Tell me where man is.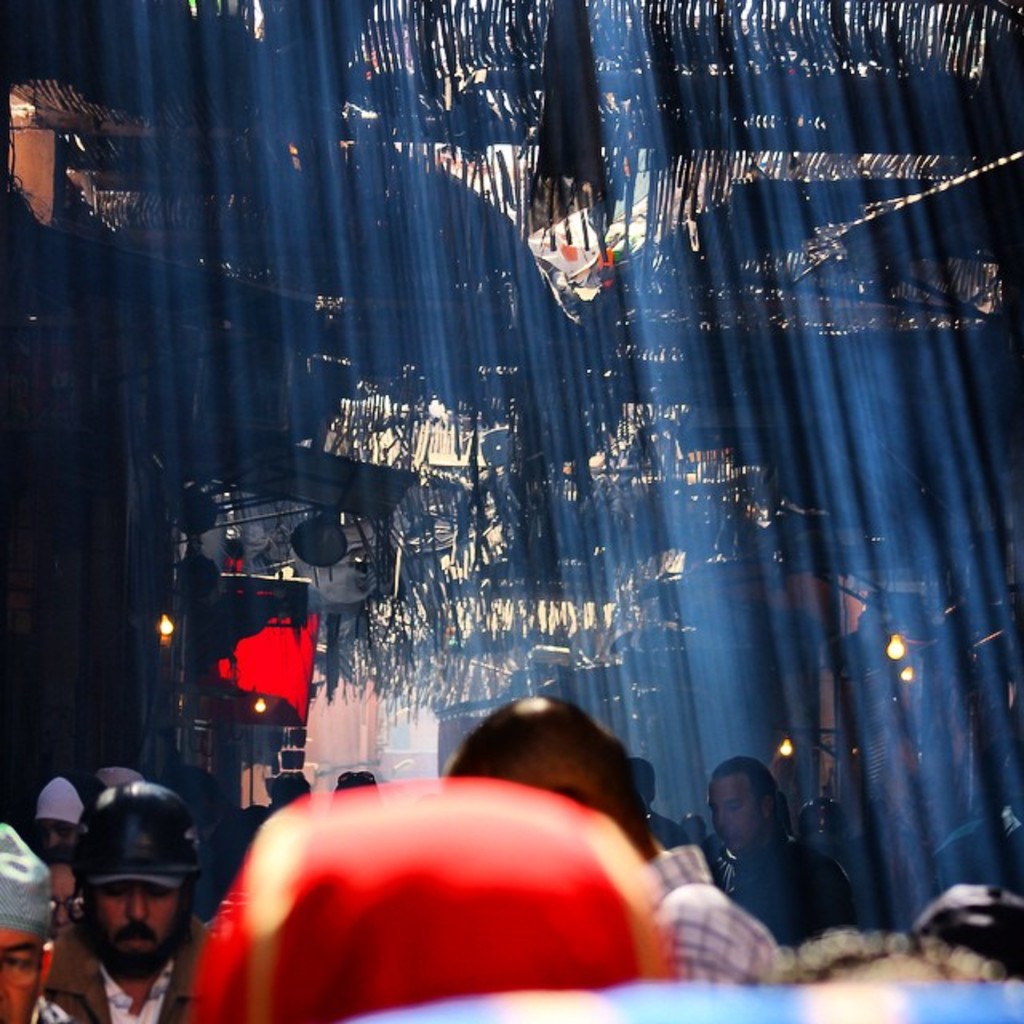
man is at [left=445, top=690, right=781, bottom=986].
